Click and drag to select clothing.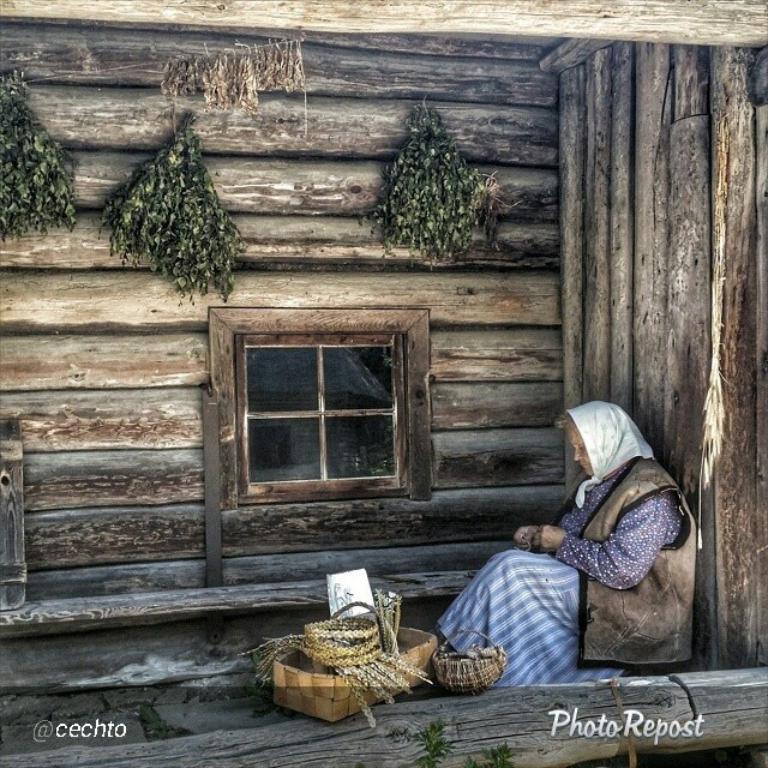
Selection: region(452, 428, 690, 671).
